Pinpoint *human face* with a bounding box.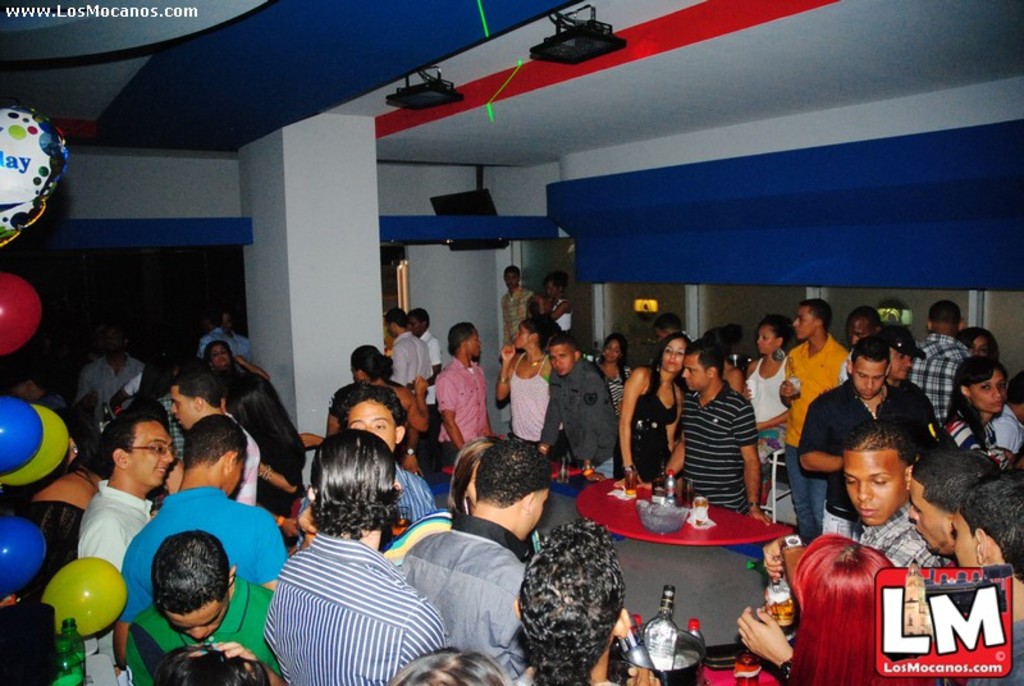
Rect(684, 355, 705, 390).
